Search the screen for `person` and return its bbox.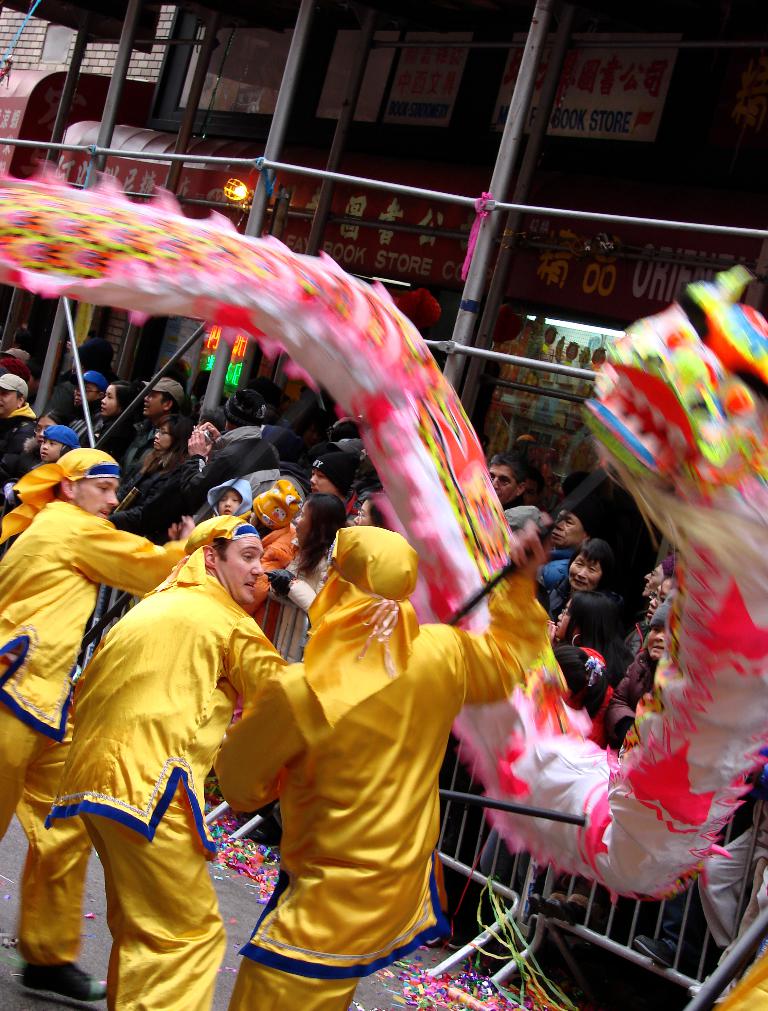
Found: locate(513, 436, 566, 509).
